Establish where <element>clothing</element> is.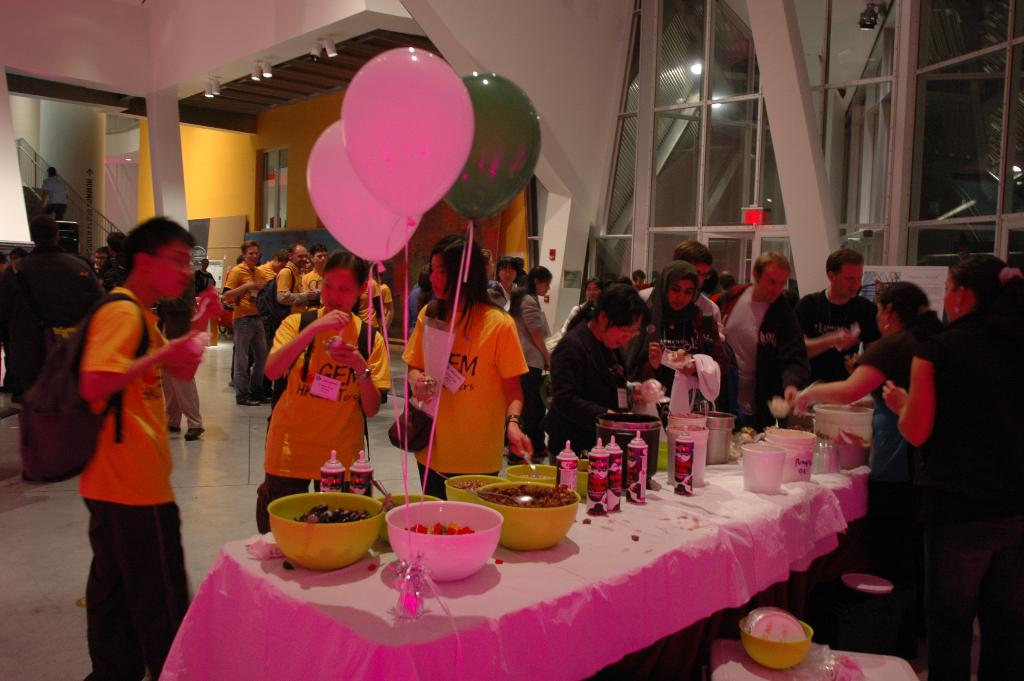
Established at box(193, 271, 217, 295).
